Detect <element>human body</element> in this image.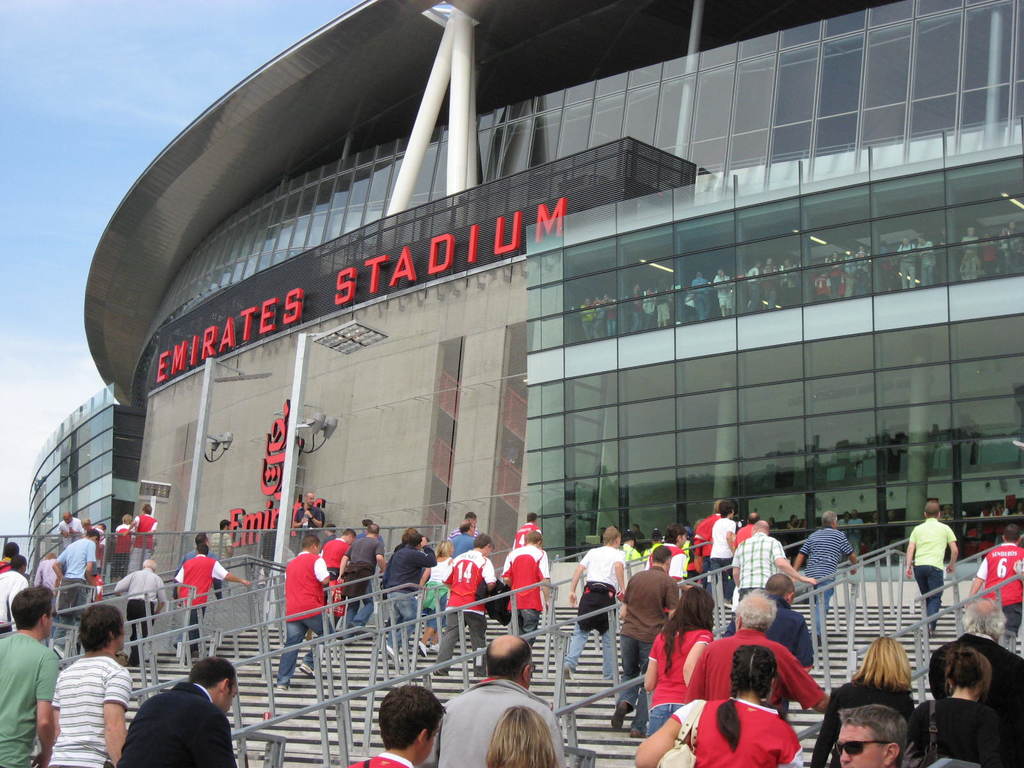
Detection: (x1=566, y1=523, x2=628, y2=683).
